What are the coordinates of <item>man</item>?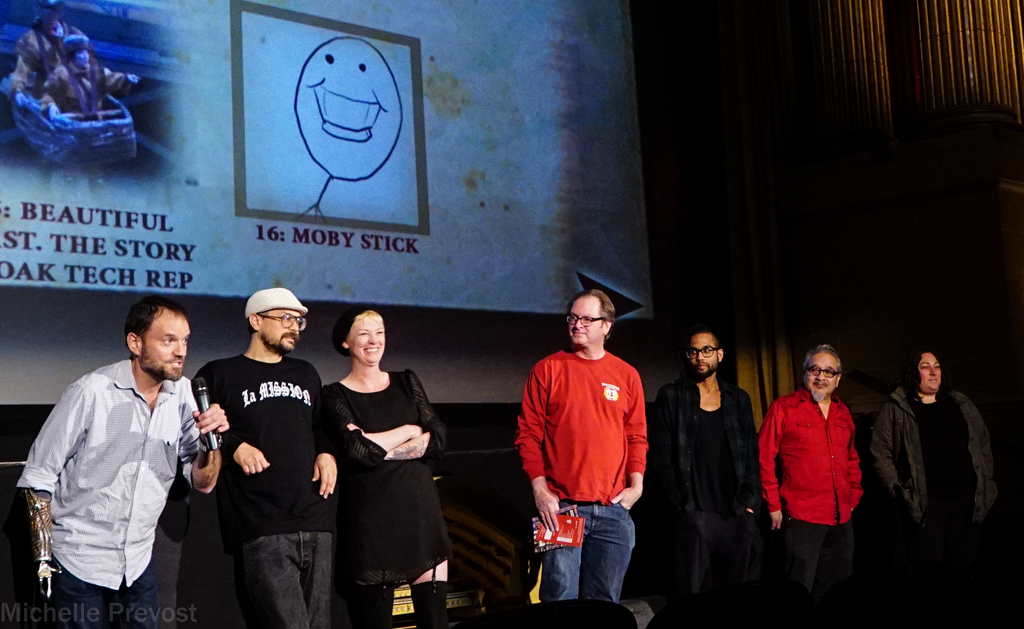
<bbox>29, 284, 214, 625</bbox>.
